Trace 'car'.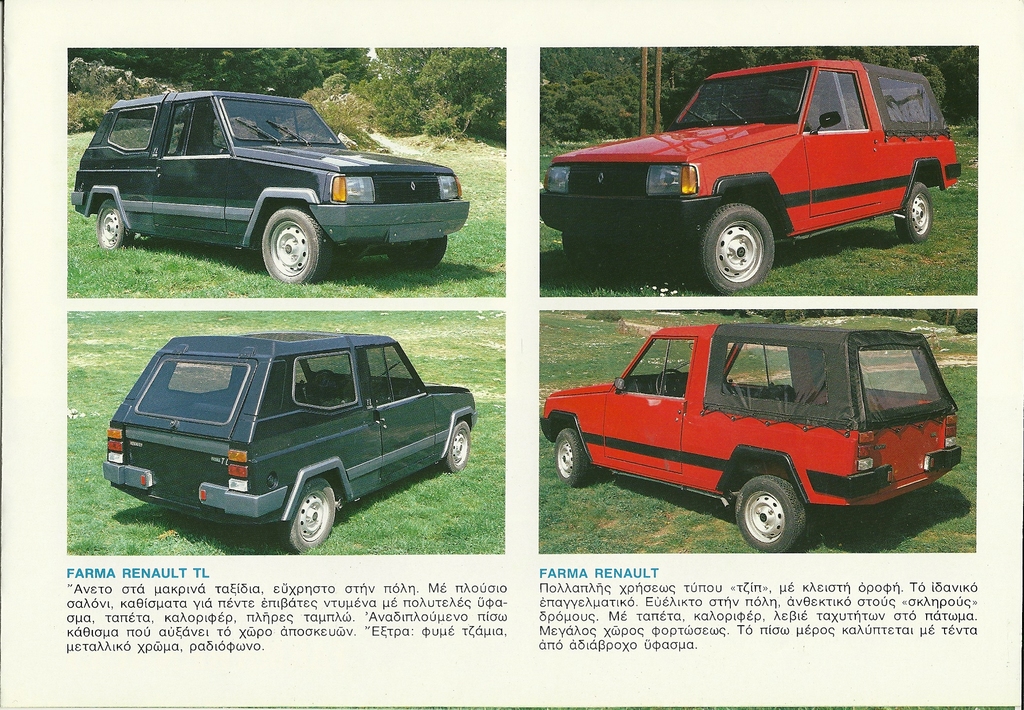
Traced to [68, 85, 474, 289].
